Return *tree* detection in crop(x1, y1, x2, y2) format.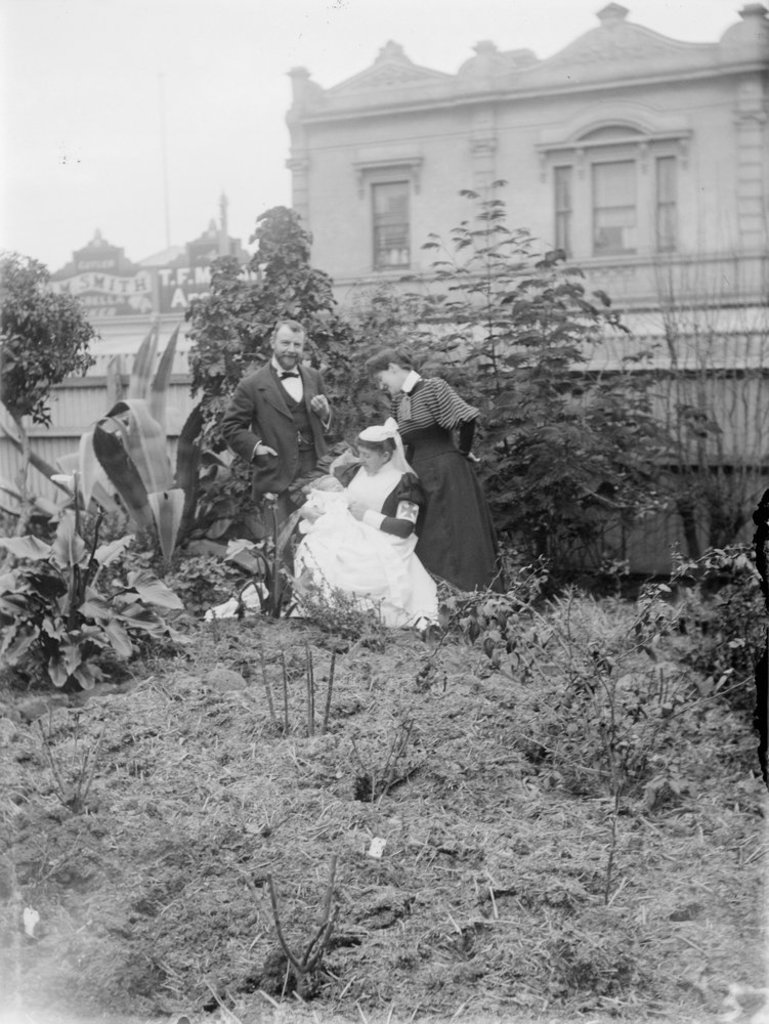
crop(0, 241, 110, 579).
